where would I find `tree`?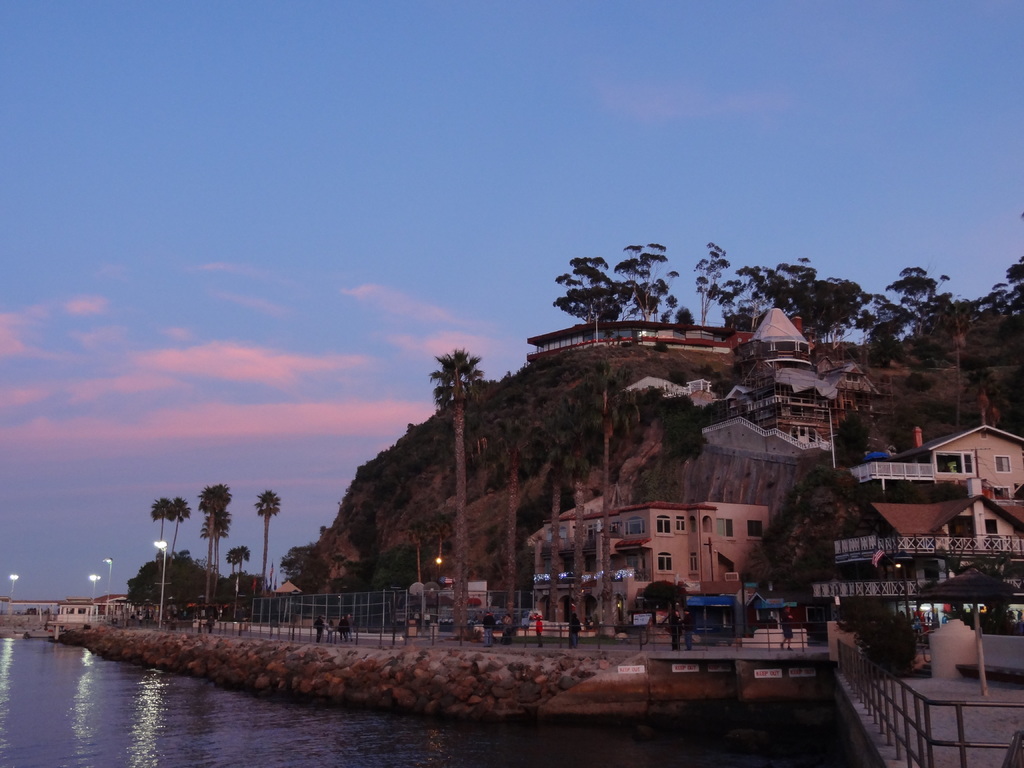
At [559, 350, 634, 649].
